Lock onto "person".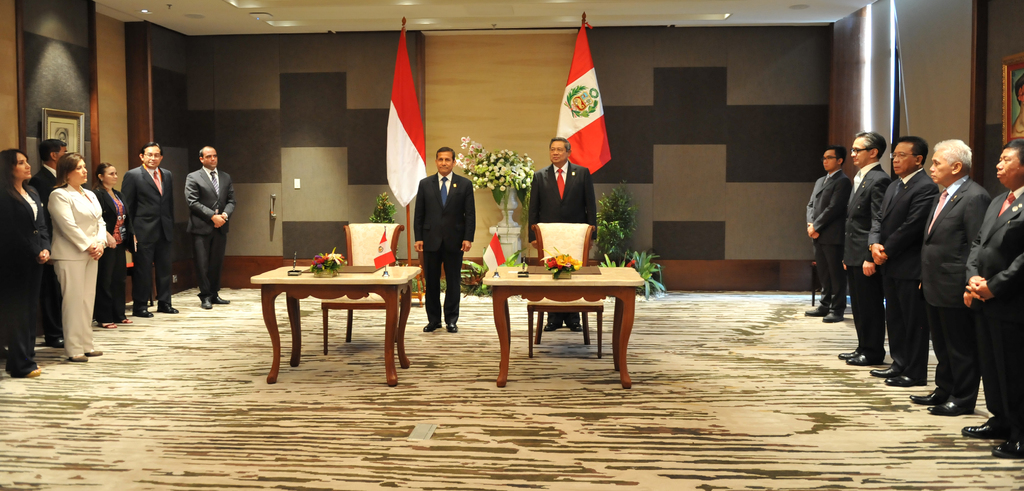
Locked: region(410, 137, 473, 335).
